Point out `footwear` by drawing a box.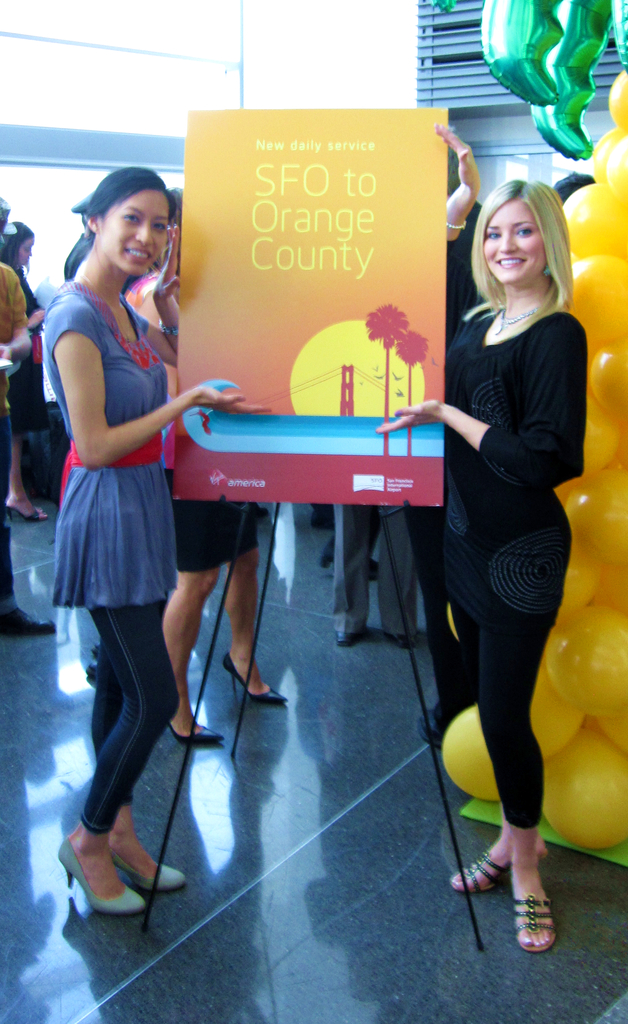
3 502 51 522.
